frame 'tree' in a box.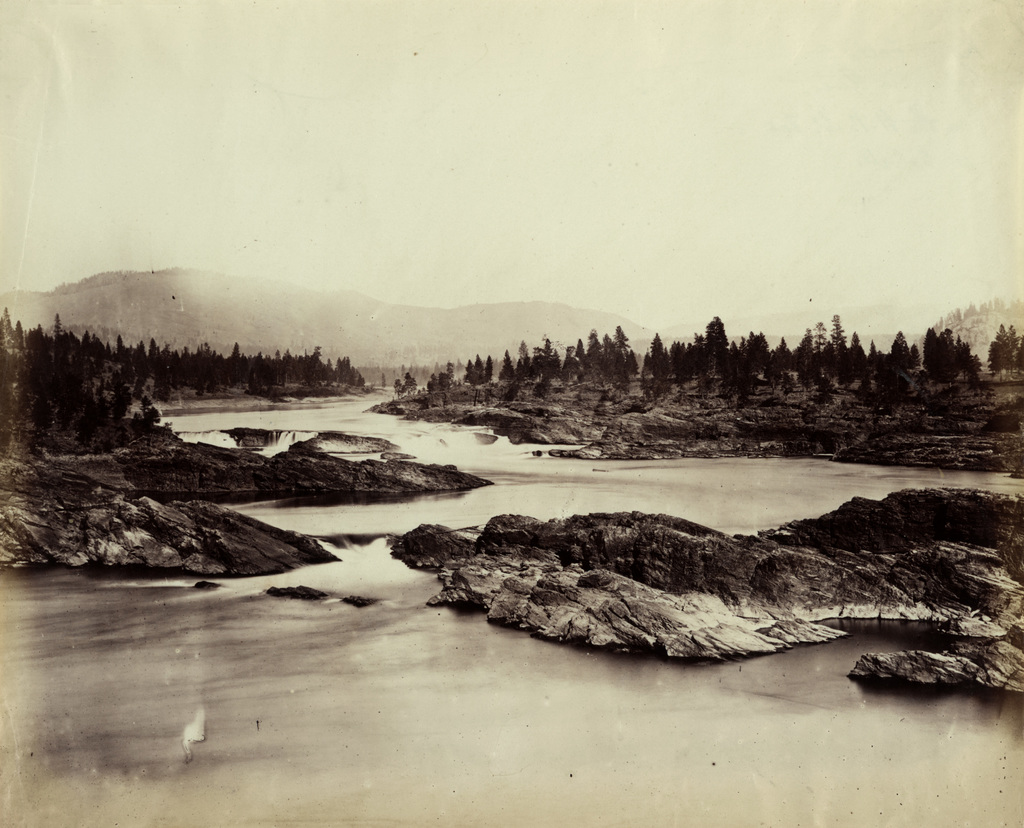
box=[583, 330, 603, 377].
